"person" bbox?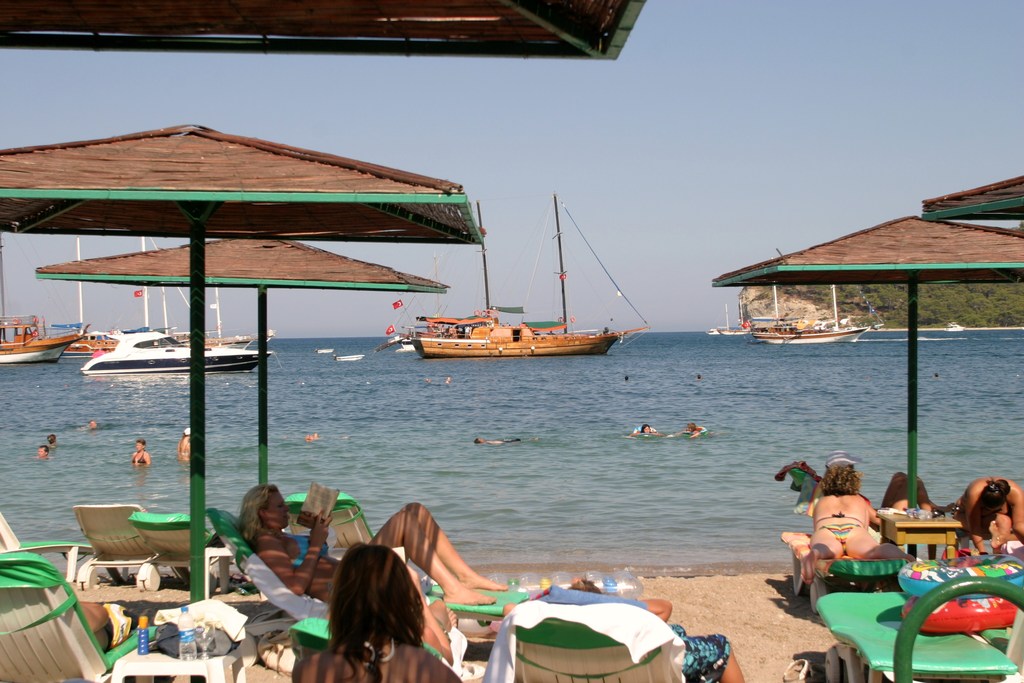
select_region(496, 577, 748, 682)
